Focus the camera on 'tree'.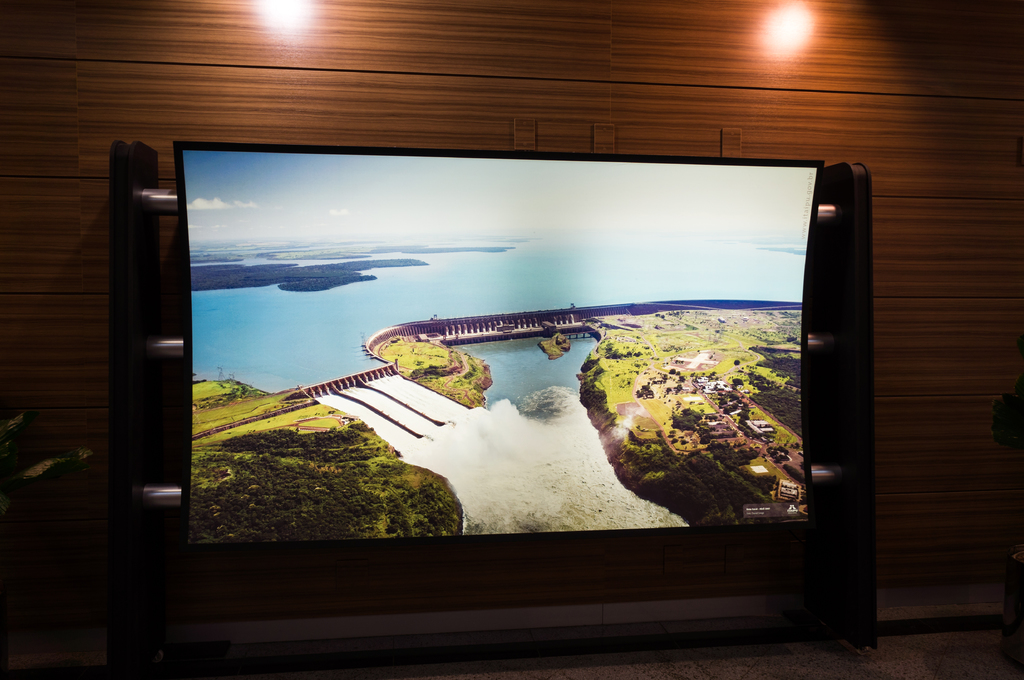
Focus region: 675,409,703,431.
